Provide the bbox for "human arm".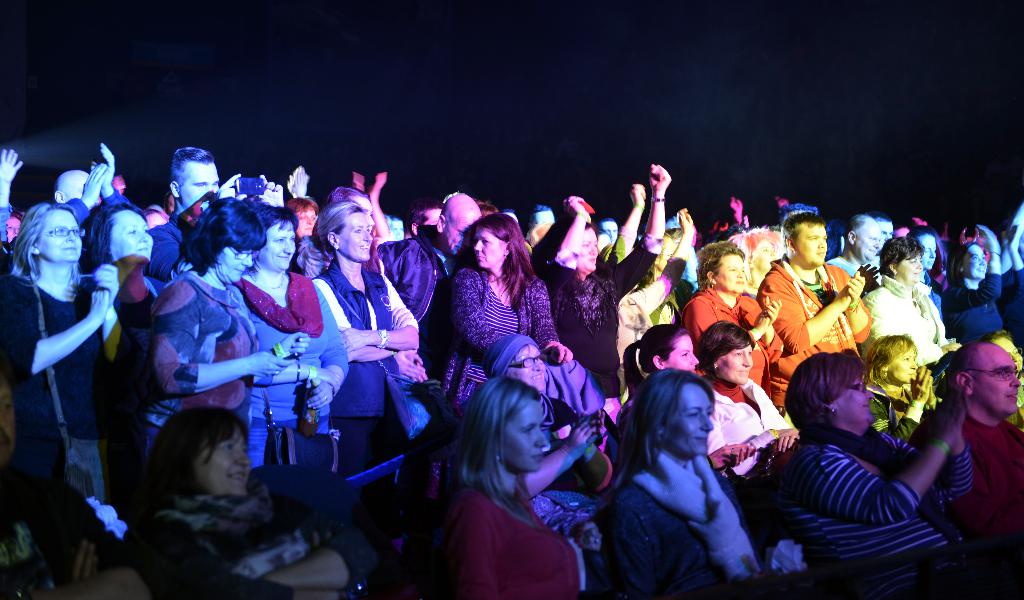
{"x1": 0, "y1": 145, "x2": 23, "y2": 241}.
